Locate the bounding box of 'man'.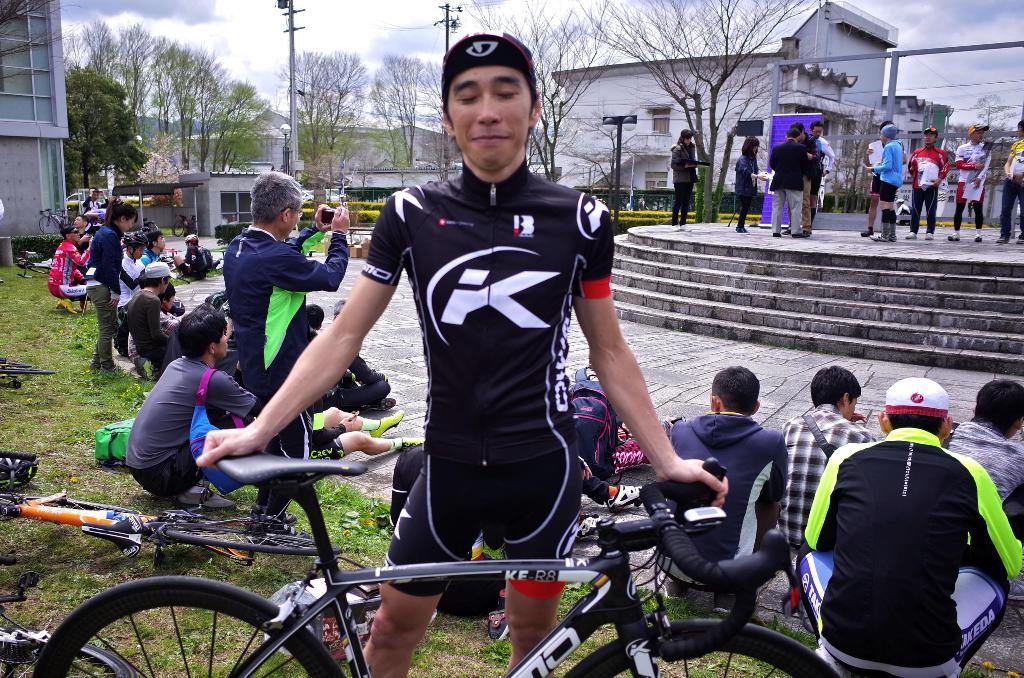
Bounding box: select_region(140, 230, 170, 262).
